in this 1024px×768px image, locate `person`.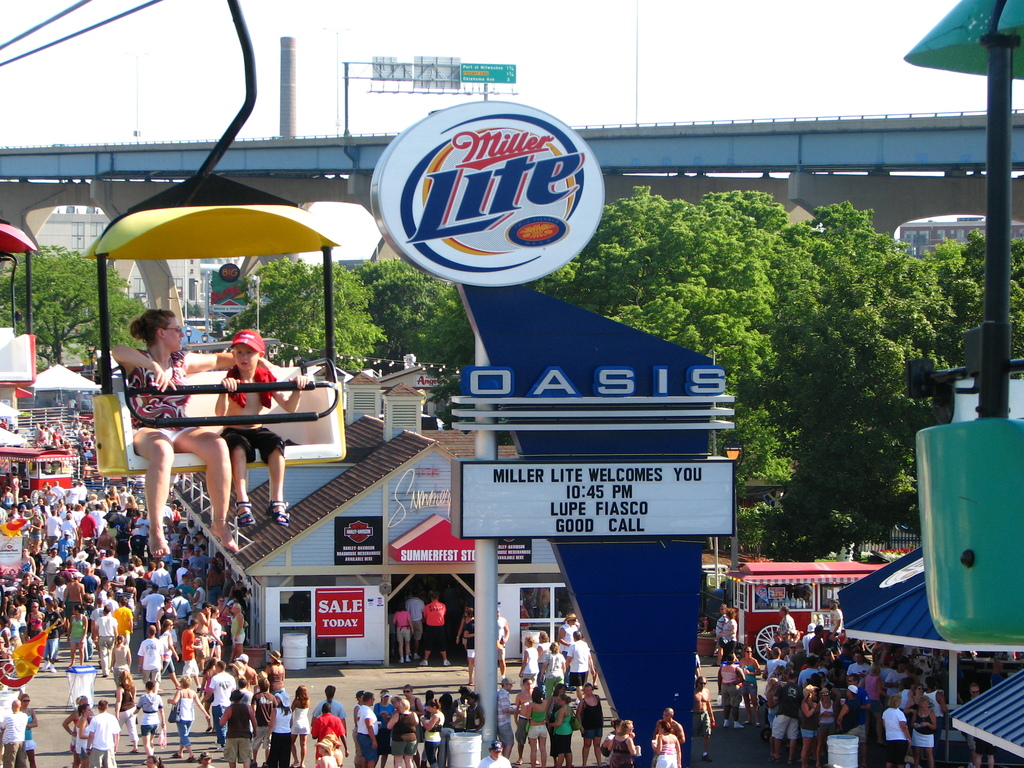
Bounding box: [x1=35, y1=419, x2=51, y2=448].
